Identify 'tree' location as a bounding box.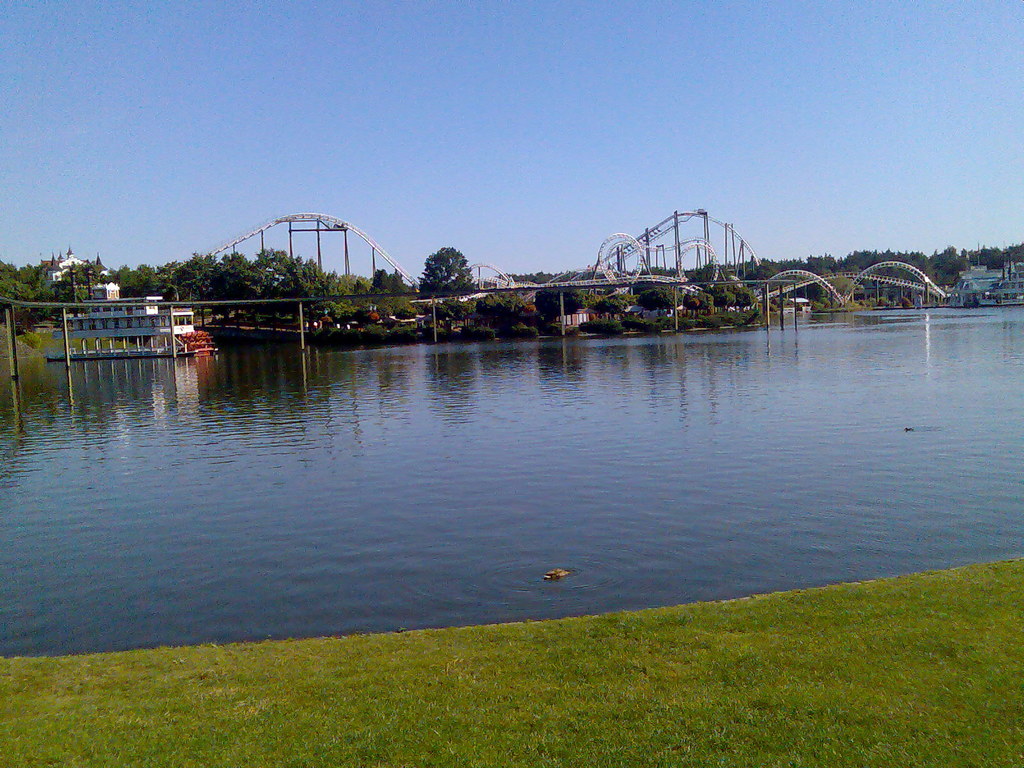
(409,244,478,294).
